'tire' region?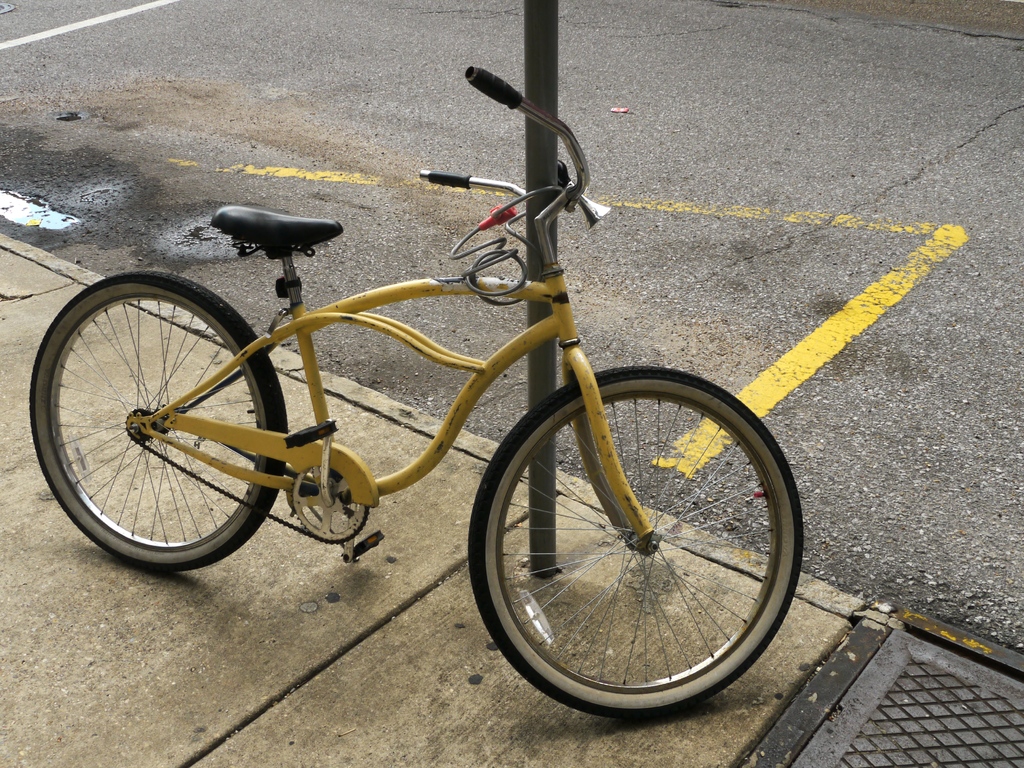
[456,380,788,708]
